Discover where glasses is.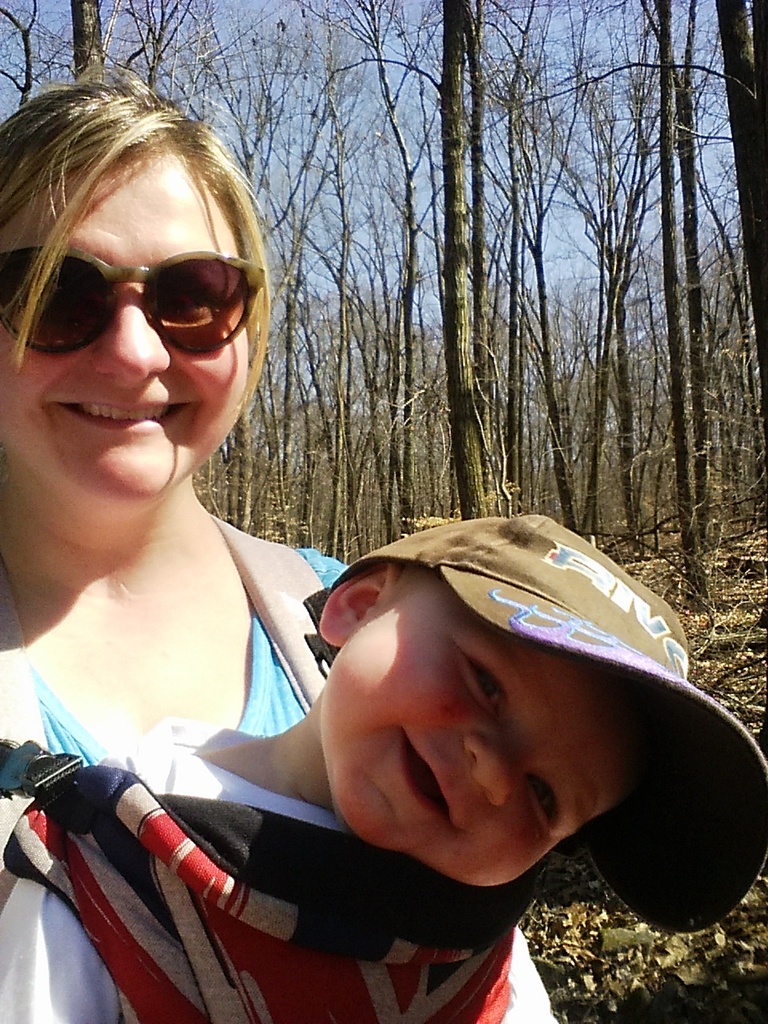
Discovered at crop(0, 246, 271, 358).
